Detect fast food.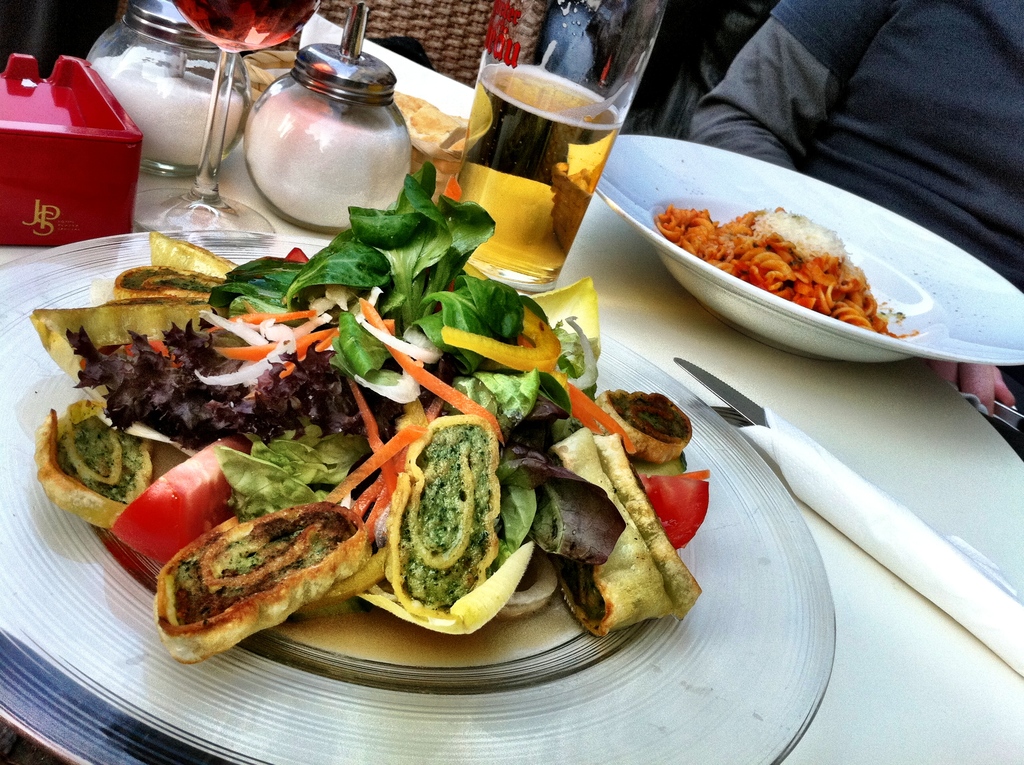
Detected at x1=372, y1=404, x2=540, y2=628.
